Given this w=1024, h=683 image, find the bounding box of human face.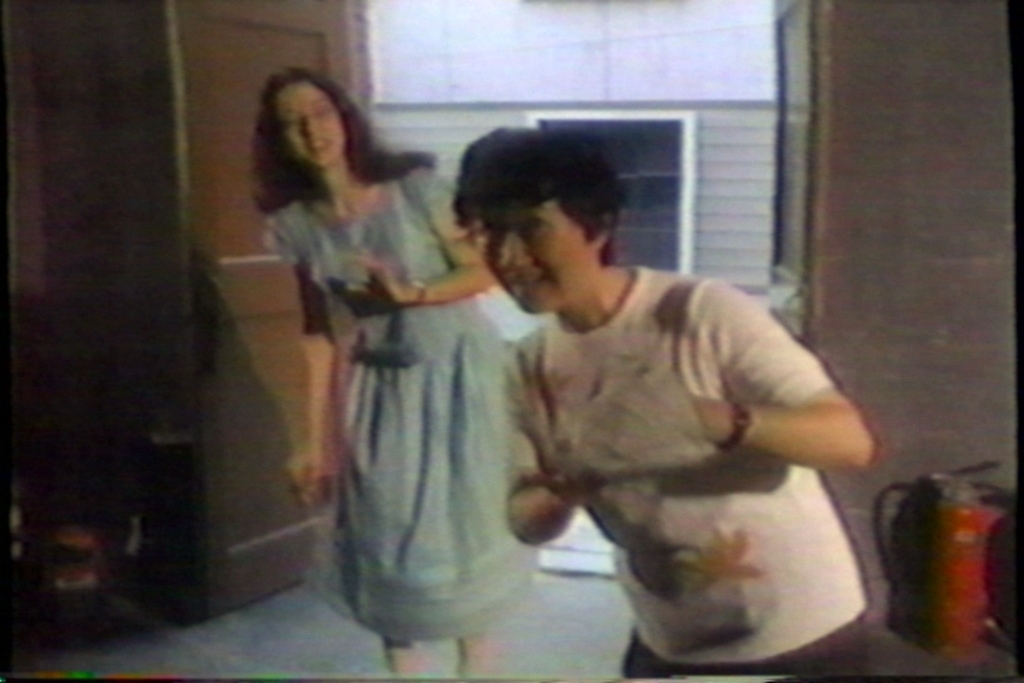
x1=274, y1=83, x2=350, y2=169.
